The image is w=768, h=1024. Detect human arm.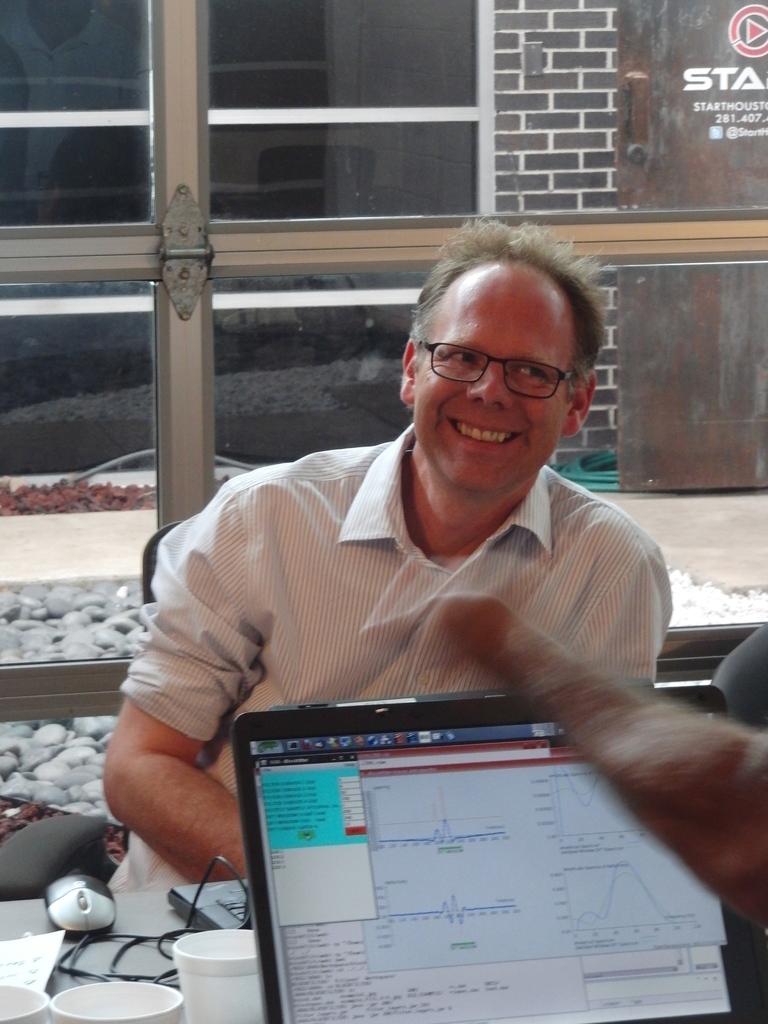
Detection: 89,556,254,941.
